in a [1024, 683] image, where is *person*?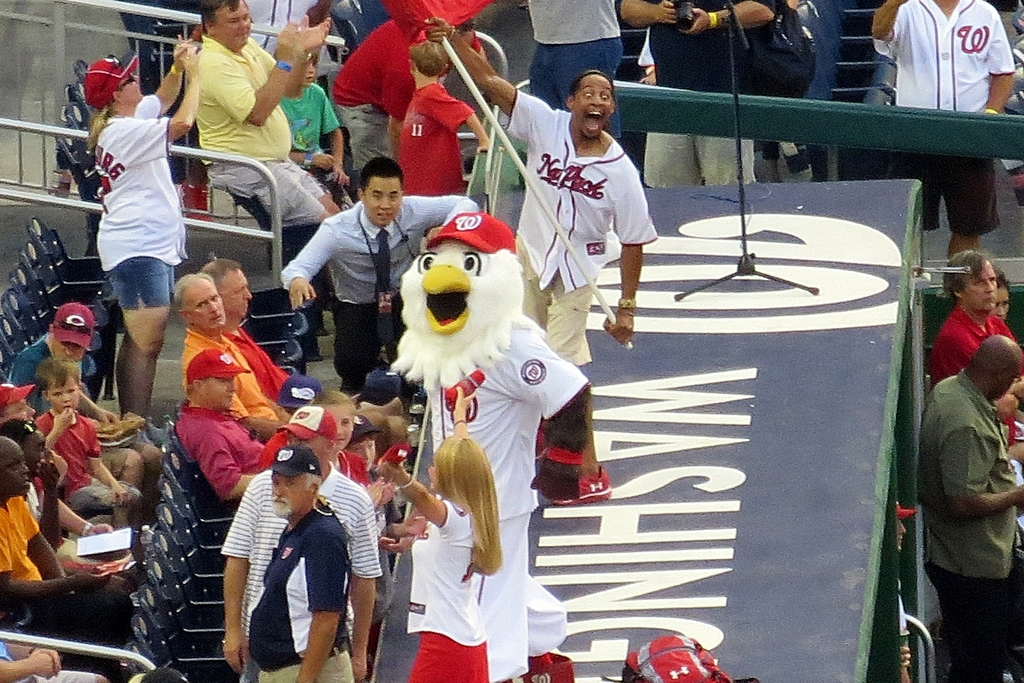
x1=0, y1=436, x2=131, y2=674.
